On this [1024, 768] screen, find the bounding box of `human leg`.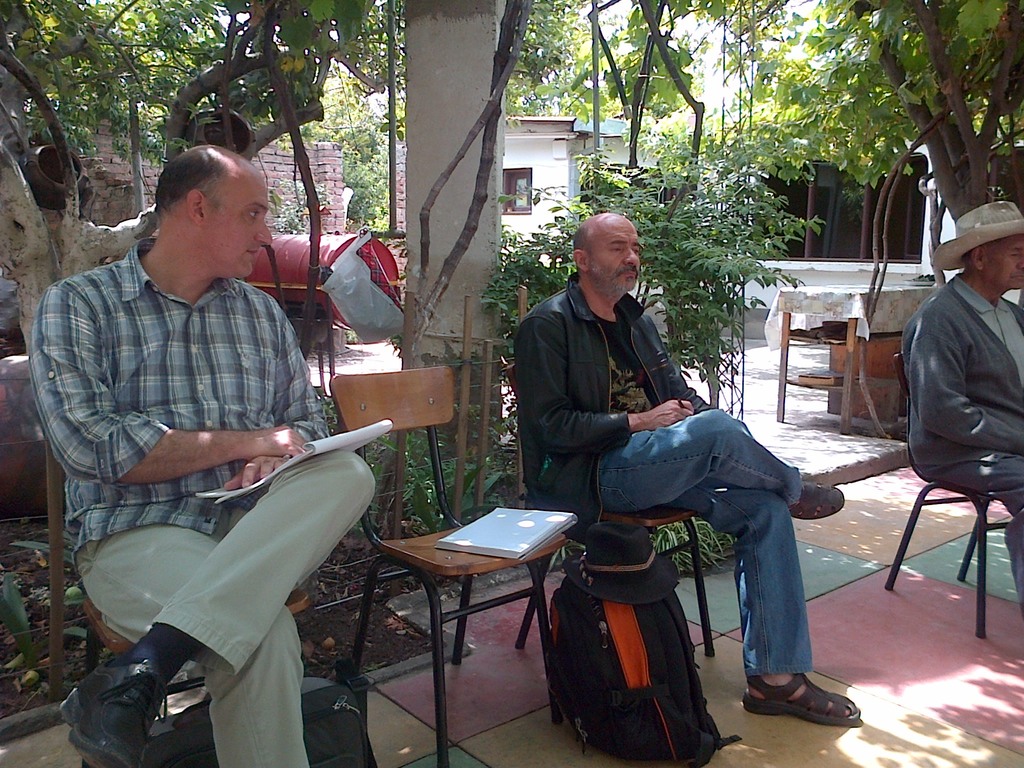
Bounding box: {"x1": 58, "y1": 445, "x2": 377, "y2": 765}.
